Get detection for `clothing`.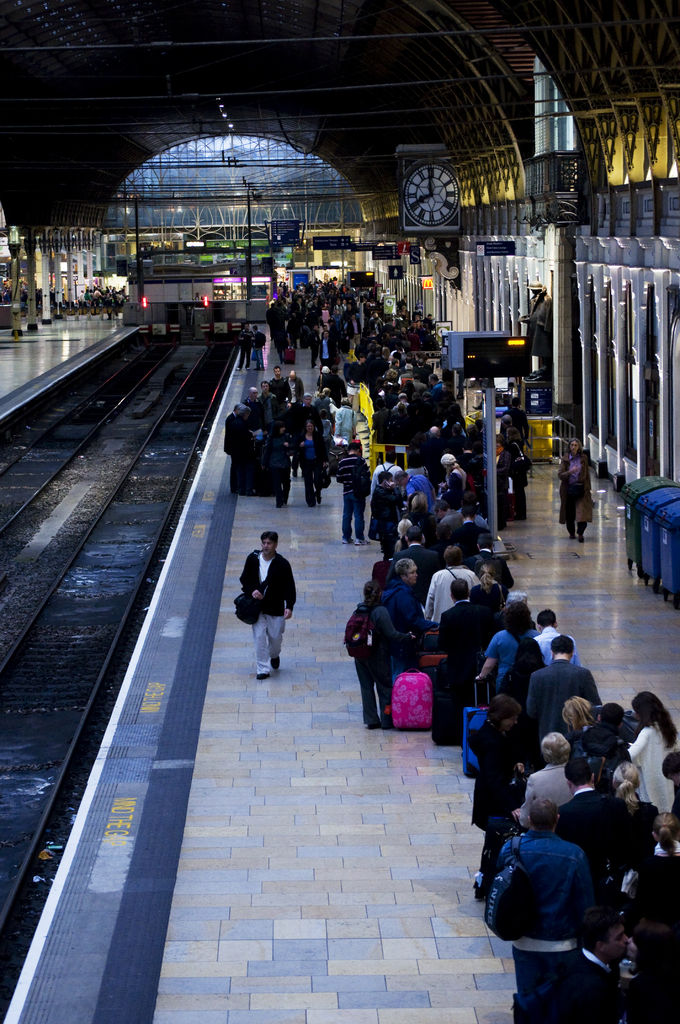
Detection: {"x1": 376, "y1": 576, "x2": 426, "y2": 632}.
